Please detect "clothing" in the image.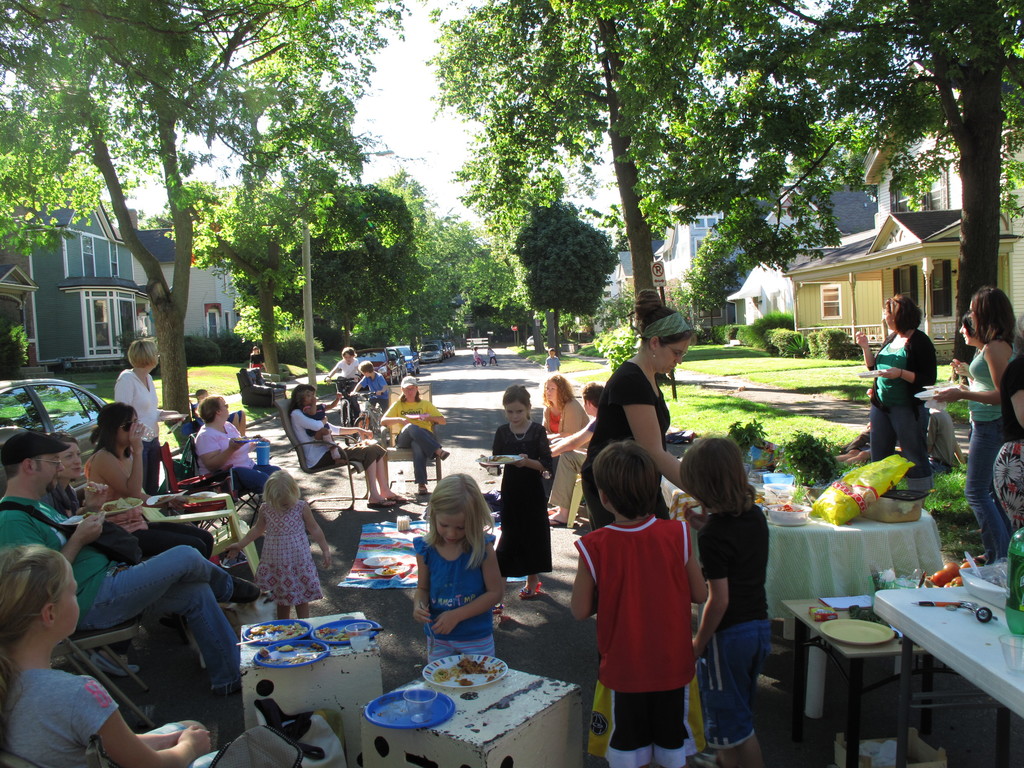
box(0, 494, 120, 627).
